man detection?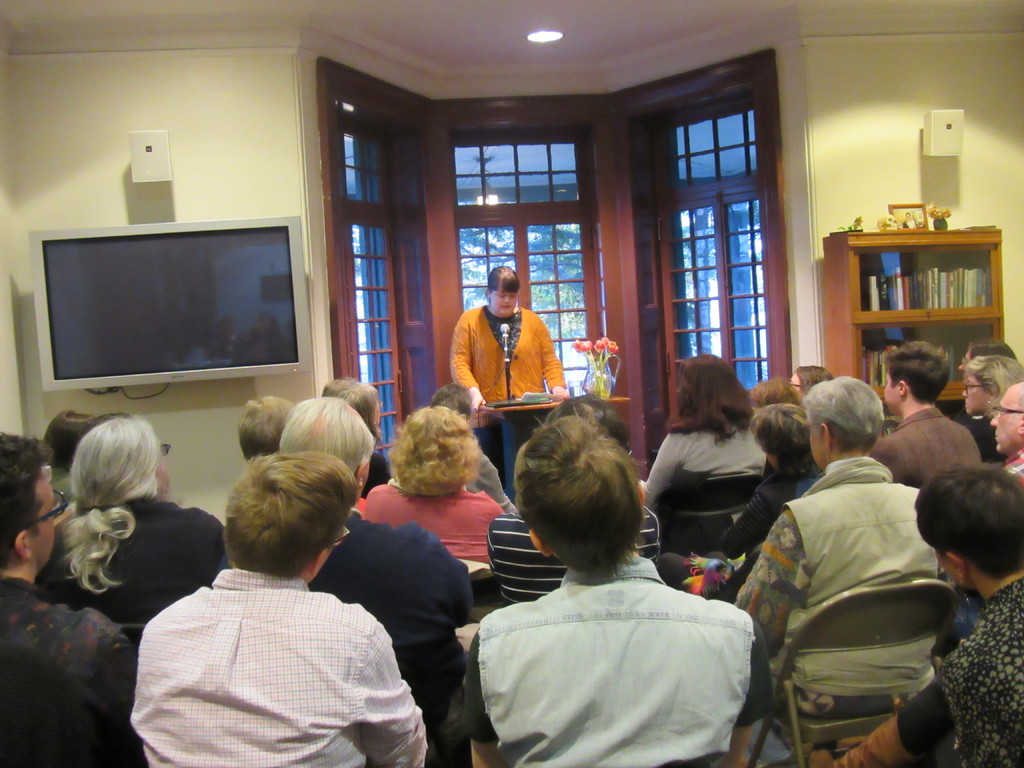
(456,422,775,767)
